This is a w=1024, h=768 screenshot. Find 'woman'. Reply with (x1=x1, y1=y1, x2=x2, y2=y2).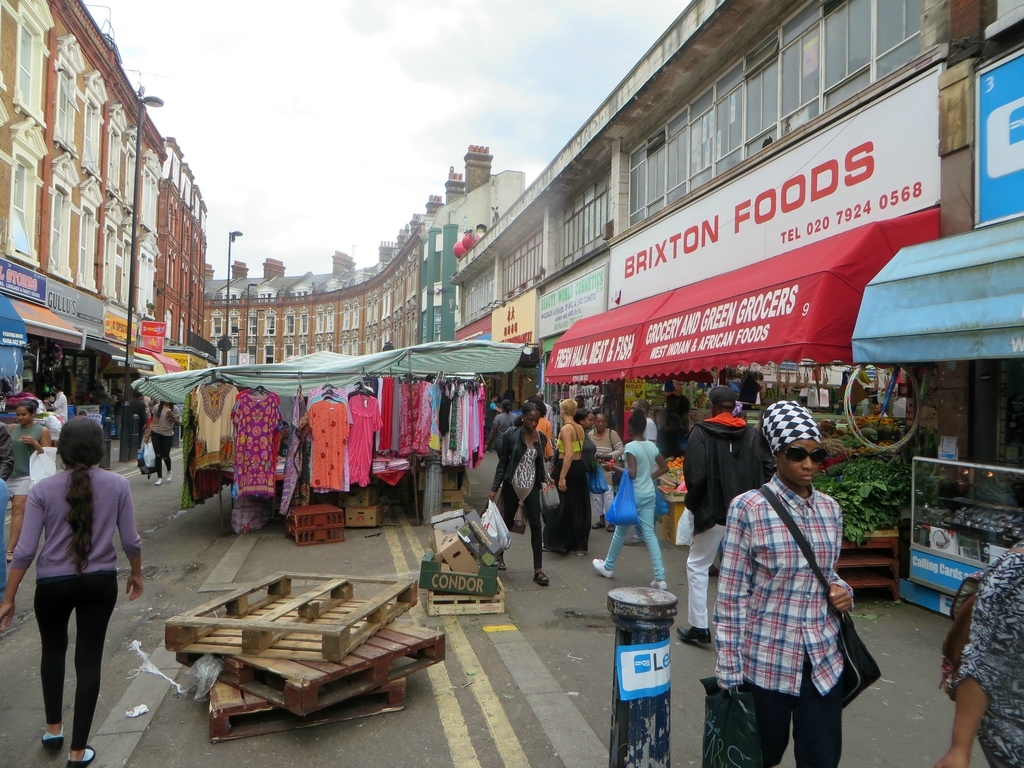
(x1=14, y1=418, x2=132, y2=758).
